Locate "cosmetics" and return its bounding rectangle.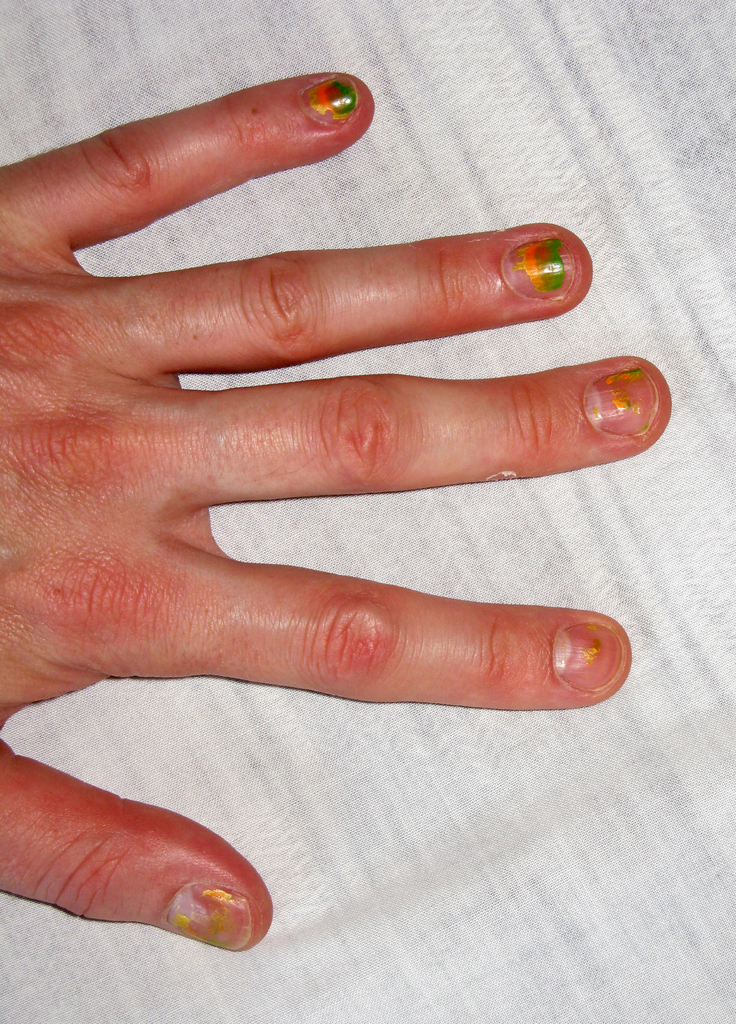
[left=502, top=228, right=586, bottom=301].
